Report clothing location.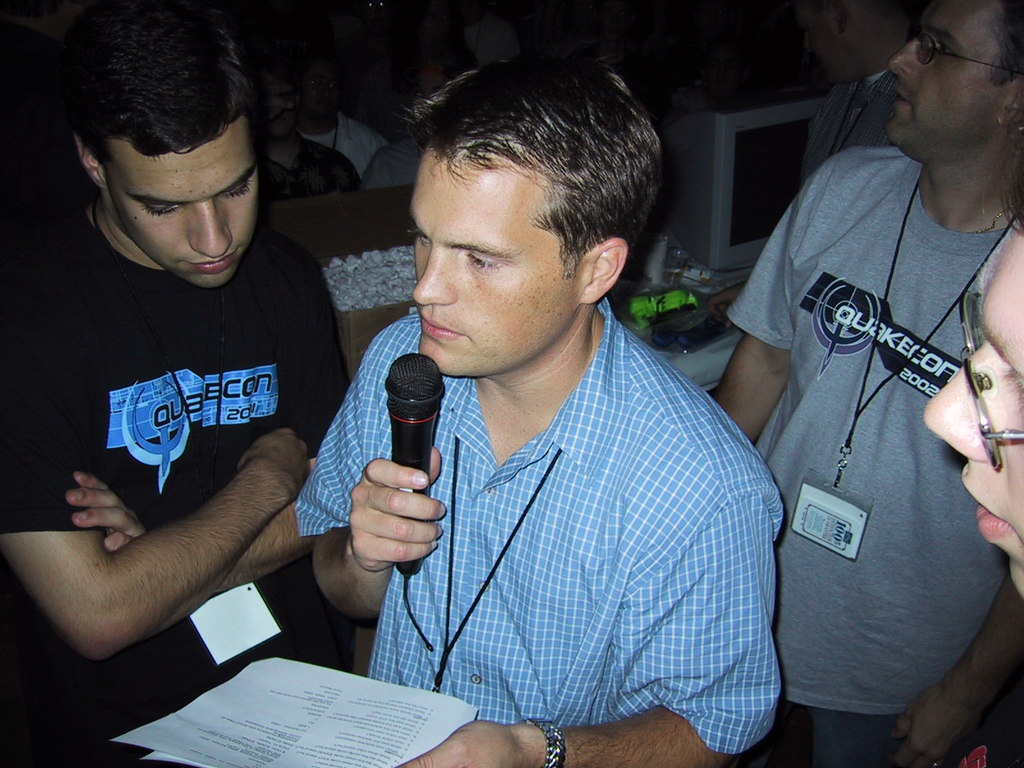
Report: detection(0, 199, 365, 767).
